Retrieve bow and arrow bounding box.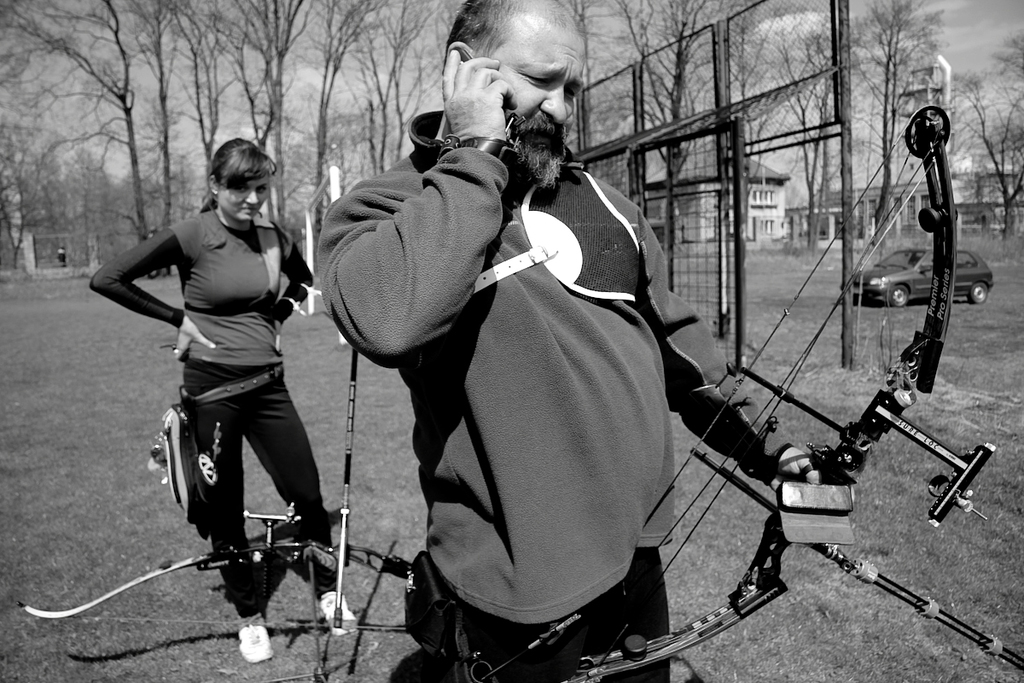
Bounding box: (x1=15, y1=344, x2=416, y2=682).
